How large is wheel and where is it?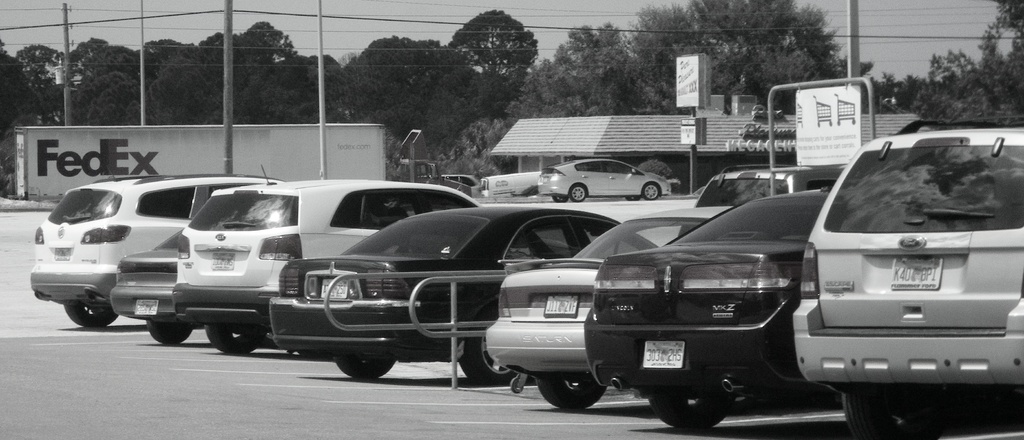
Bounding box: x1=844, y1=393, x2=890, y2=439.
